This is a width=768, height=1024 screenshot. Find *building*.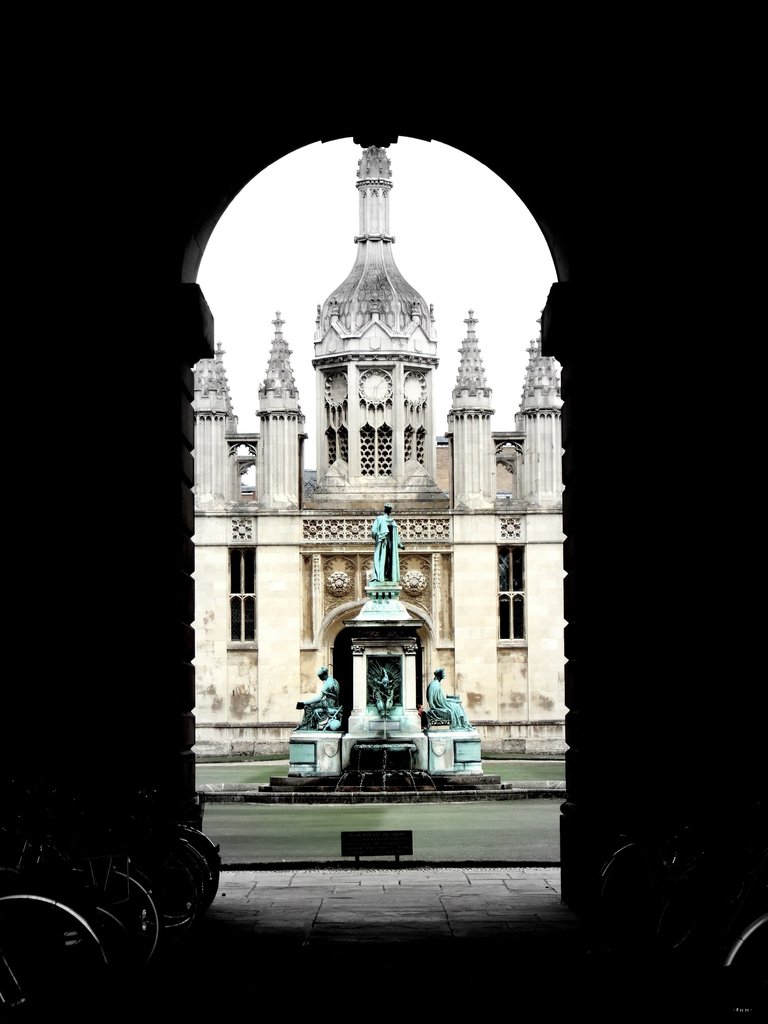
Bounding box: detection(191, 143, 567, 755).
